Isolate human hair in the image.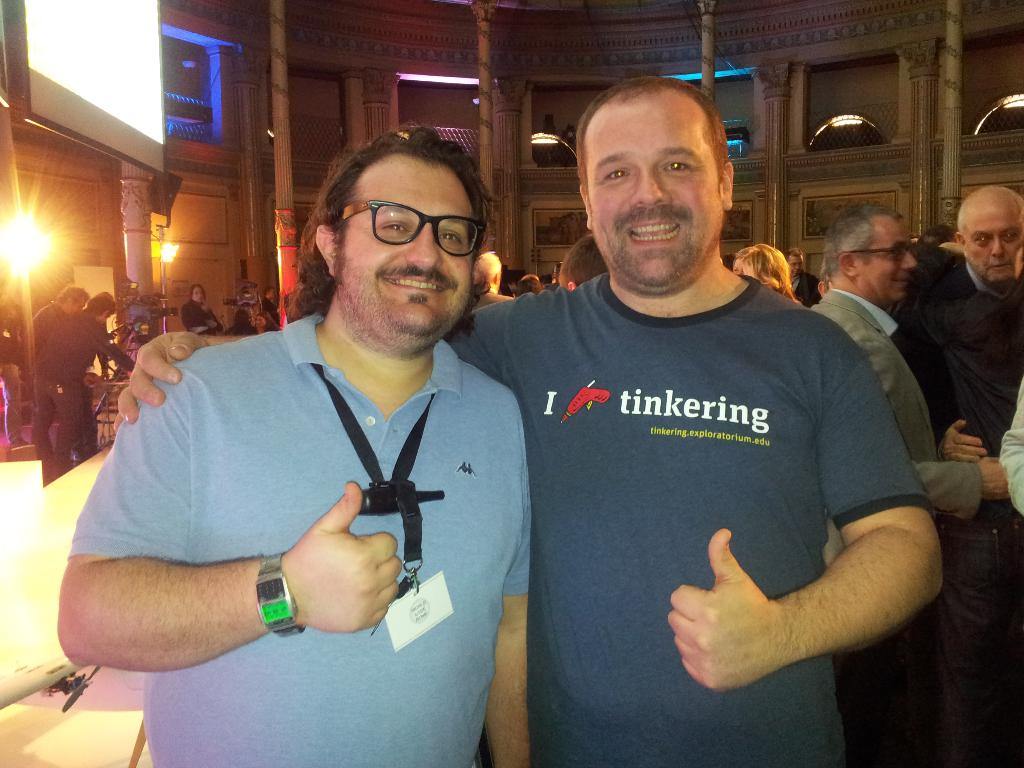
Isolated region: <region>824, 202, 905, 282</region>.
